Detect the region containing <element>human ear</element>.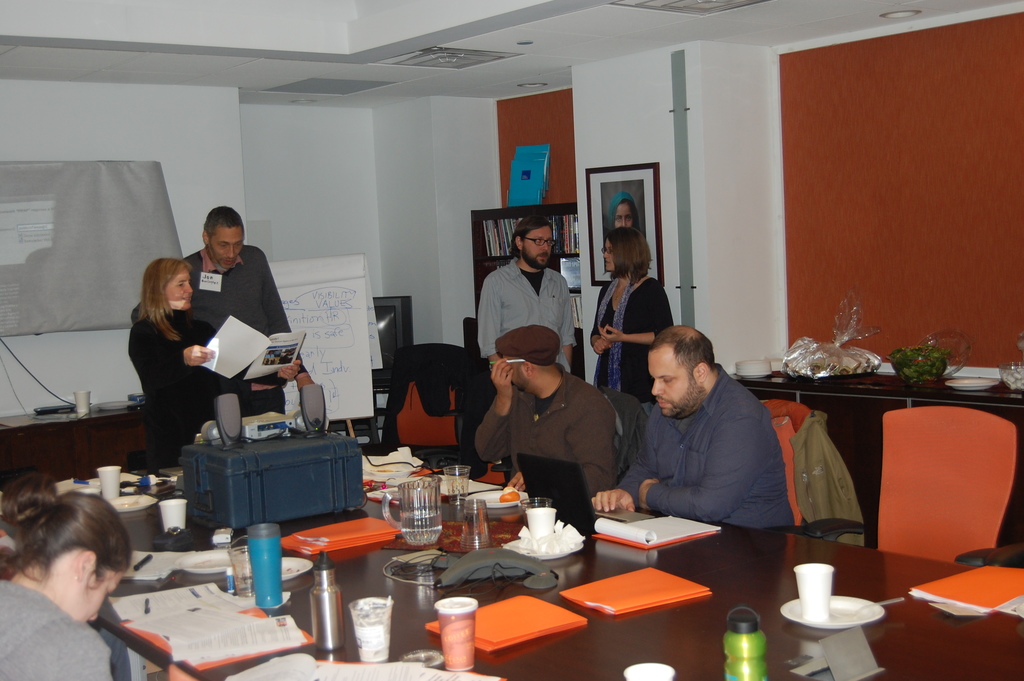
x1=515, y1=236, x2=524, y2=254.
